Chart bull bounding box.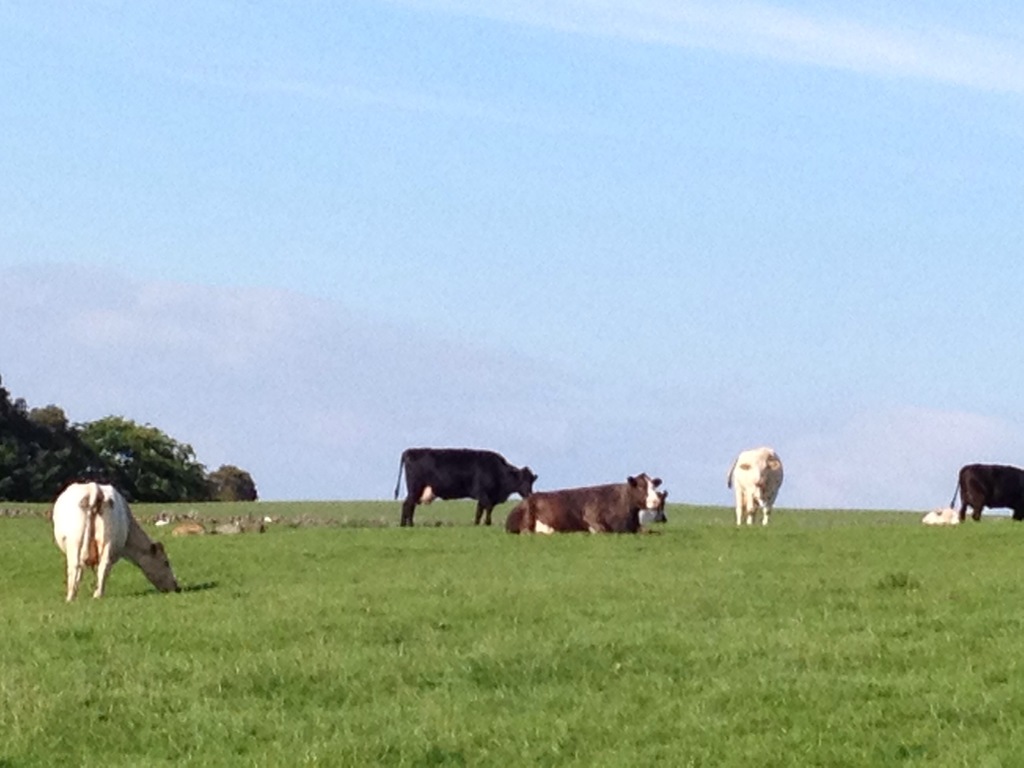
Charted: [726,442,787,531].
